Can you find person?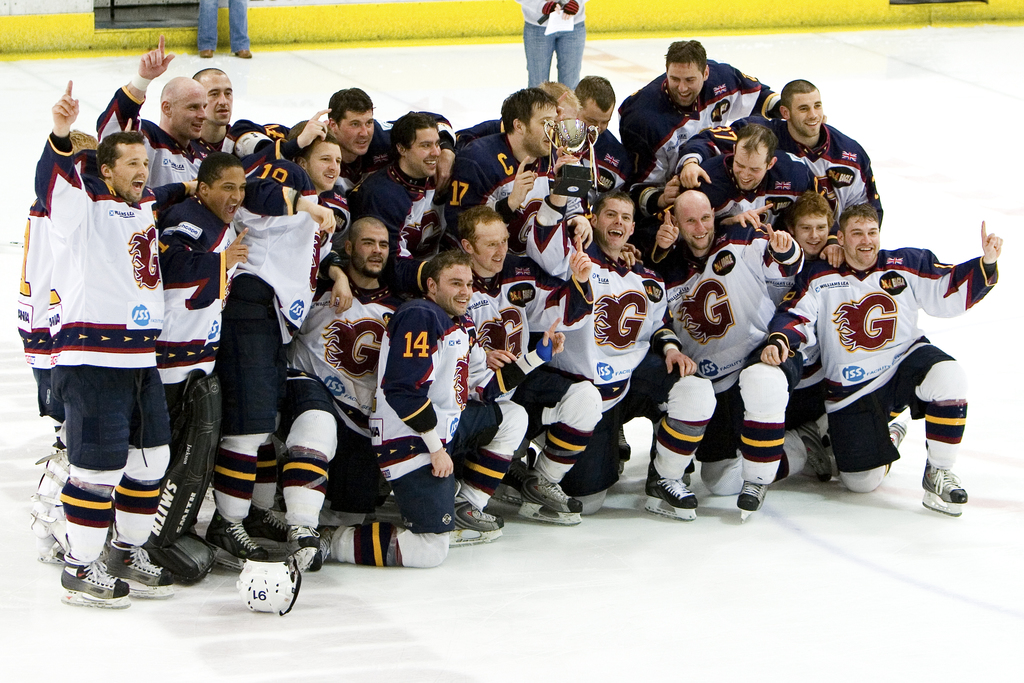
Yes, bounding box: bbox=[526, 147, 717, 523].
